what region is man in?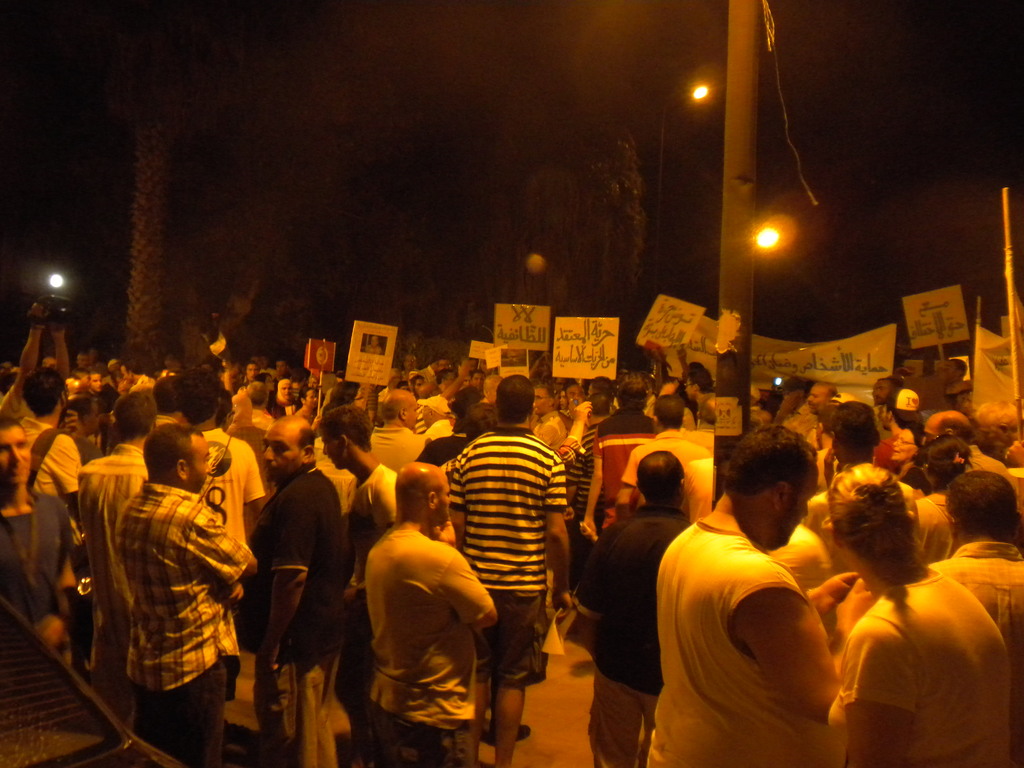
(left=652, top=424, right=842, bottom=767).
